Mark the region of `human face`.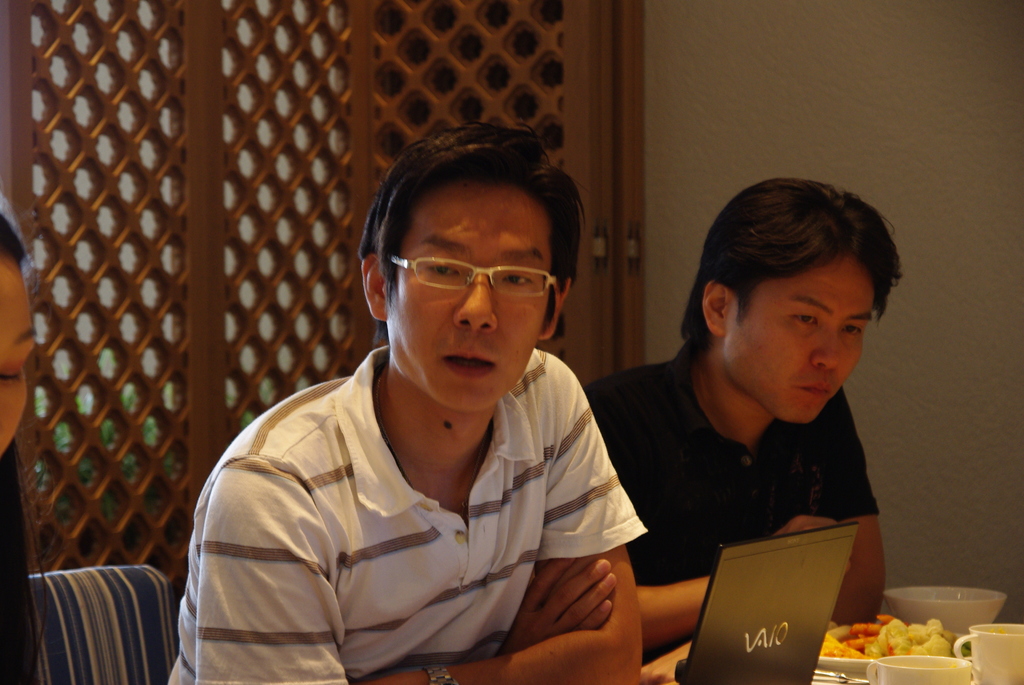
Region: bbox=[393, 178, 550, 409].
